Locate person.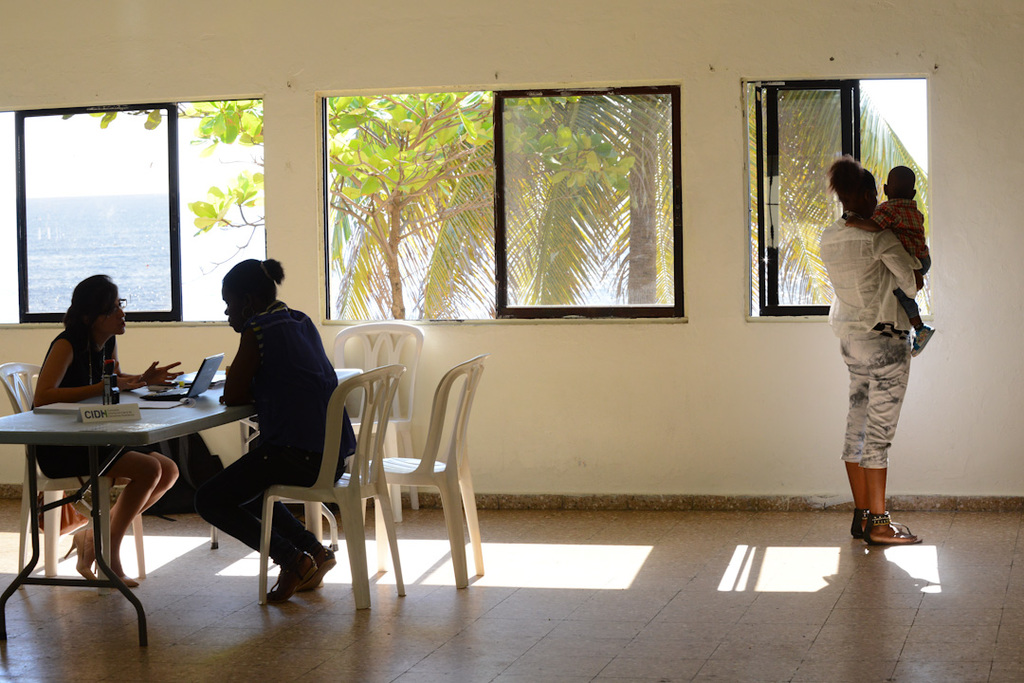
Bounding box: 192 251 365 610.
